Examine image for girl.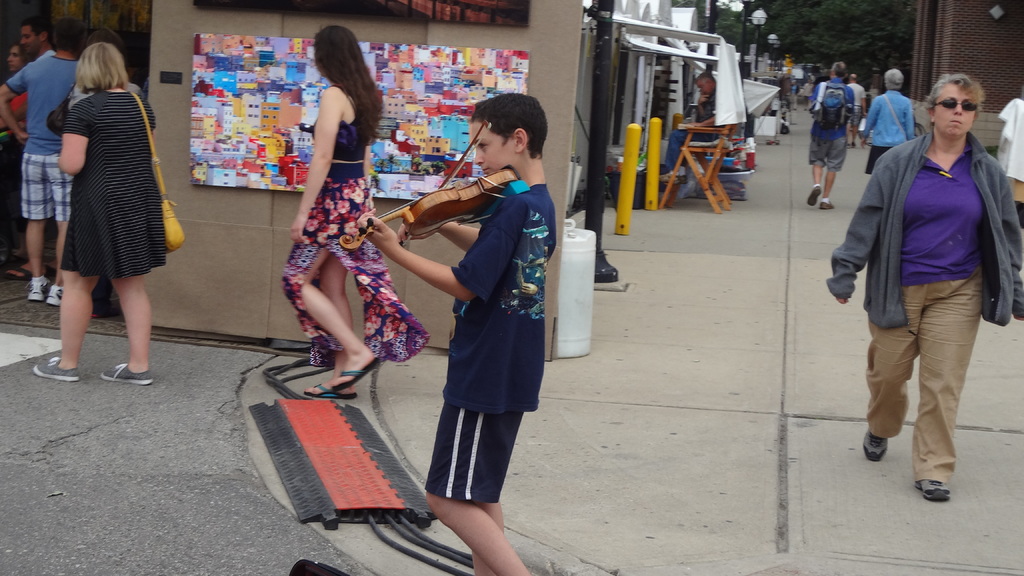
Examination result: {"x1": 29, "y1": 40, "x2": 173, "y2": 394}.
